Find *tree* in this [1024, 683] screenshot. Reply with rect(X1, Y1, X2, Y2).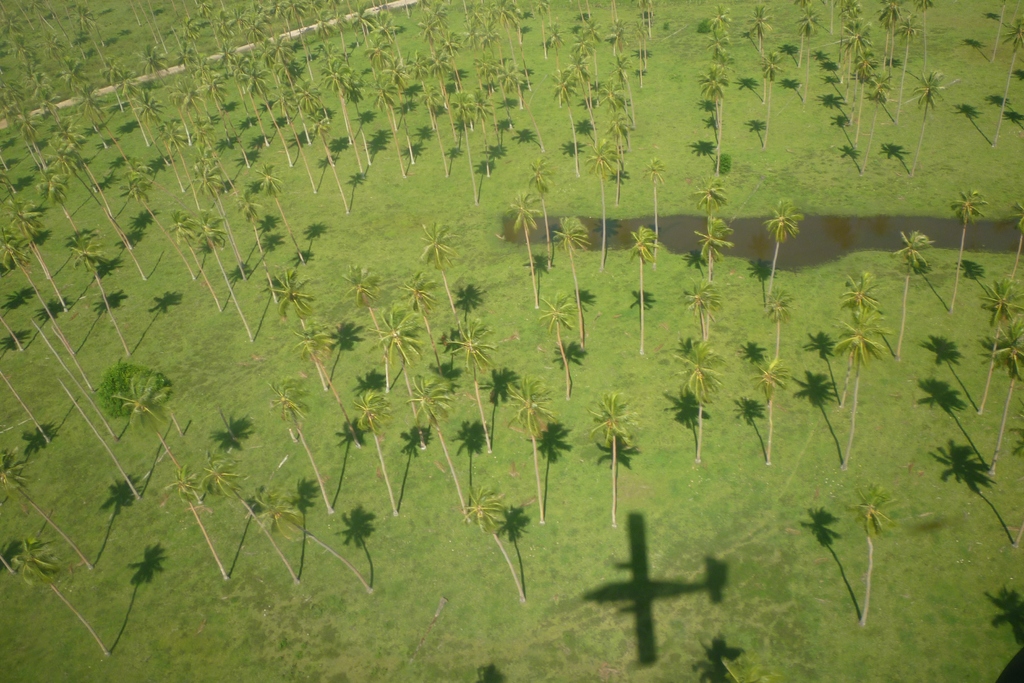
rect(554, 213, 591, 304).
